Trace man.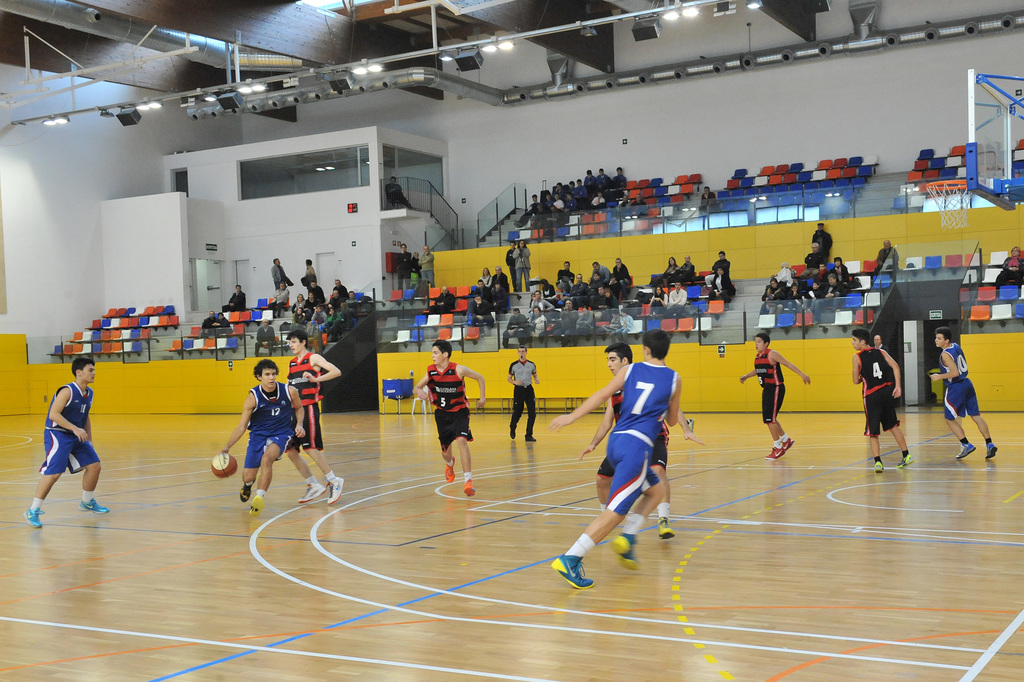
Traced to [326,292,342,310].
